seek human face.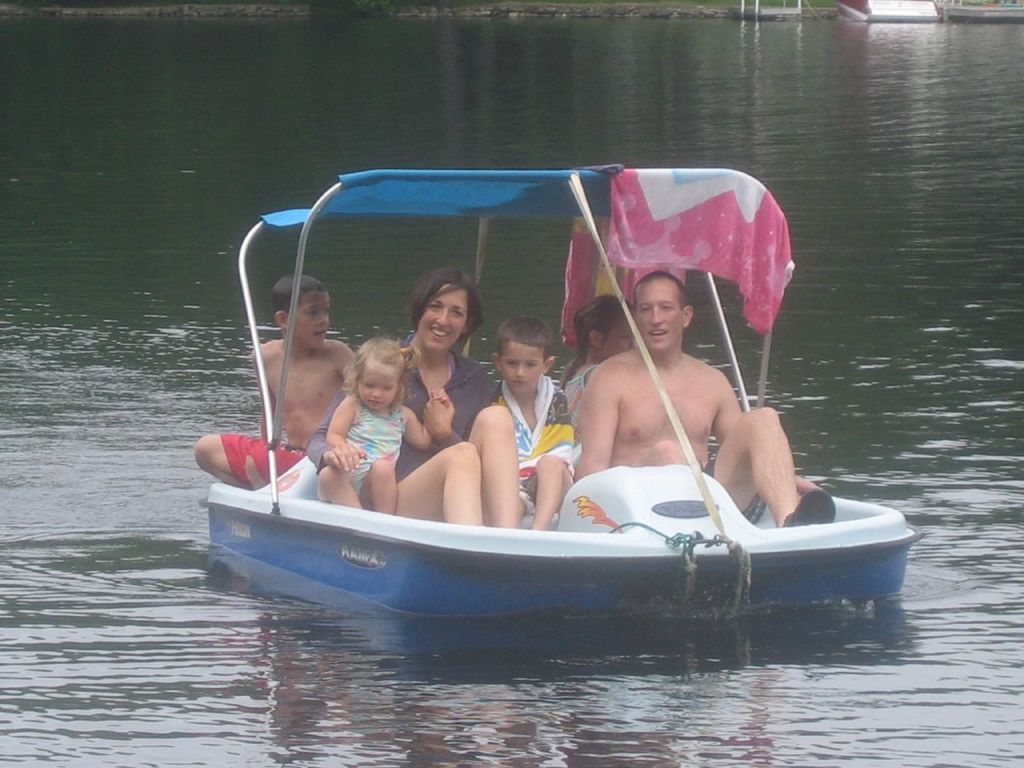
(left=355, top=362, right=401, bottom=412).
